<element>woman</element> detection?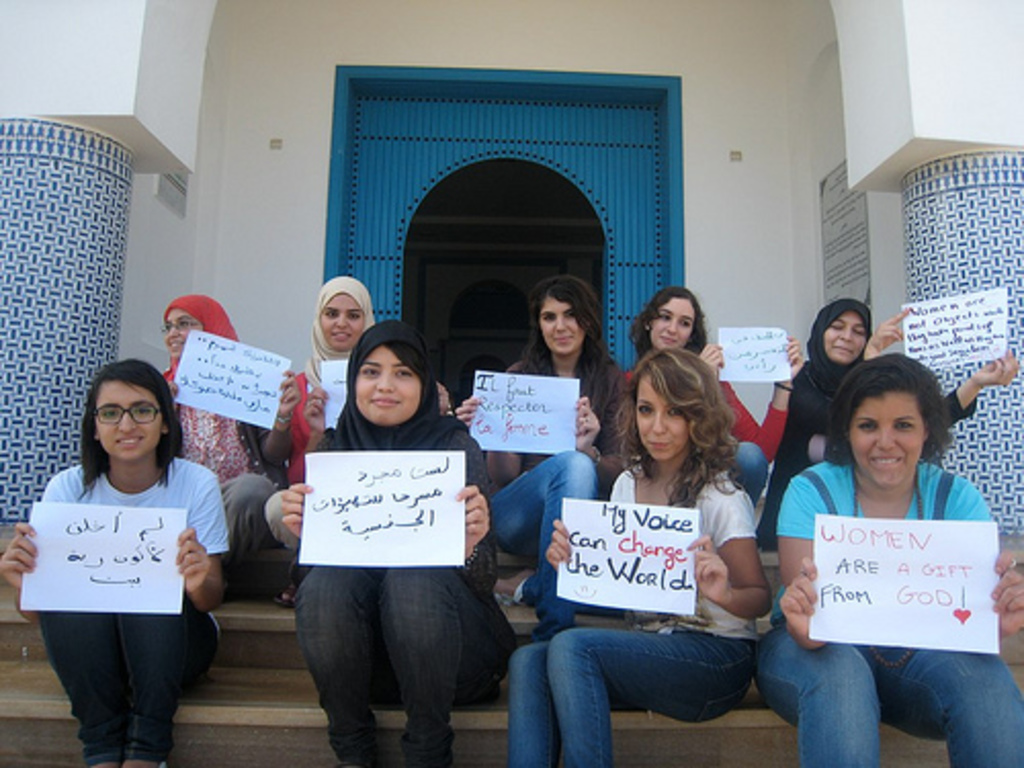
<region>623, 281, 805, 512</region>
